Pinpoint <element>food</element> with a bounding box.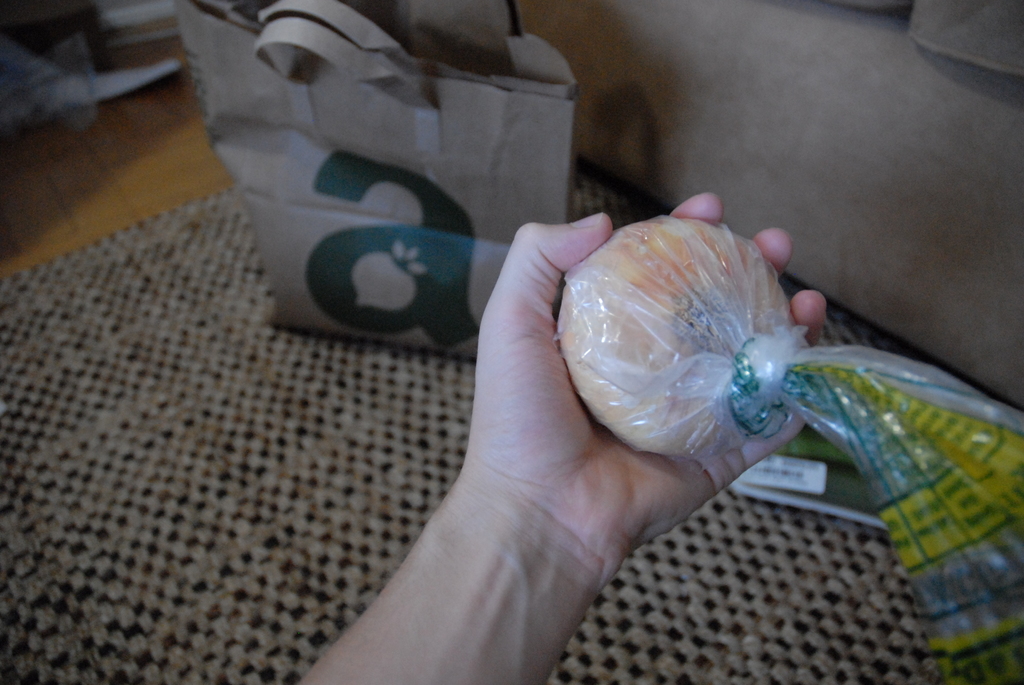
<box>611,230,918,487</box>.
